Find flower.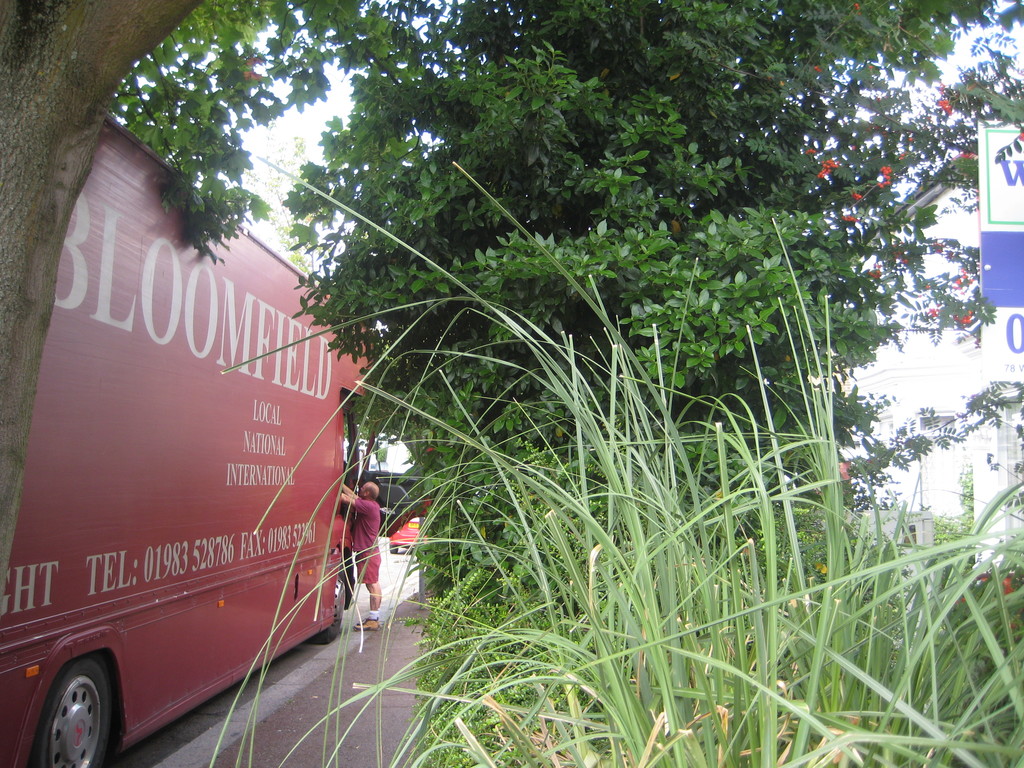
<bbox>953, 310, 973, 326</bbox>.
